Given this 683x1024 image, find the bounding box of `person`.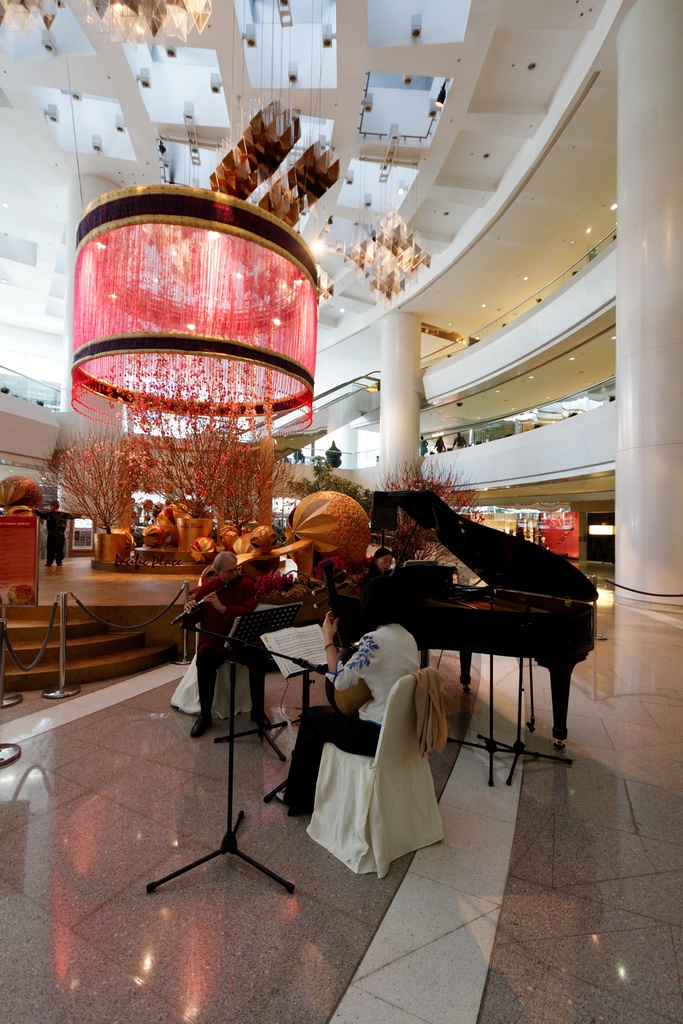
432 433 447 454.
